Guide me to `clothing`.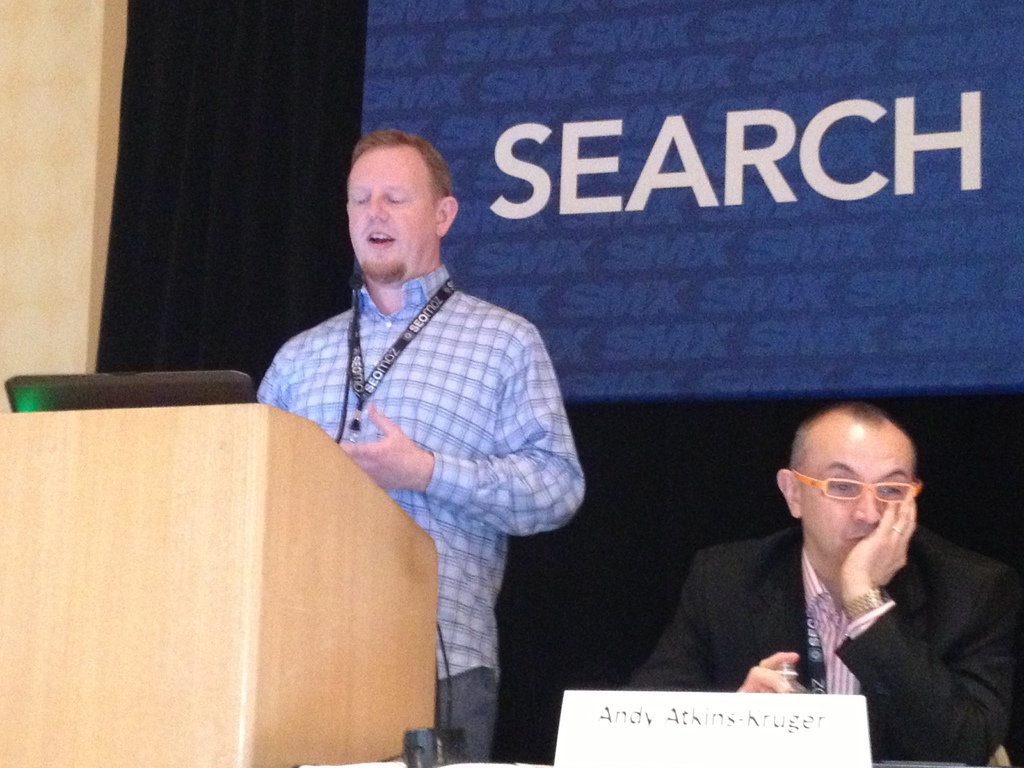
Guidance: (x1=604, y1=526, x2=1014, y2=758).
